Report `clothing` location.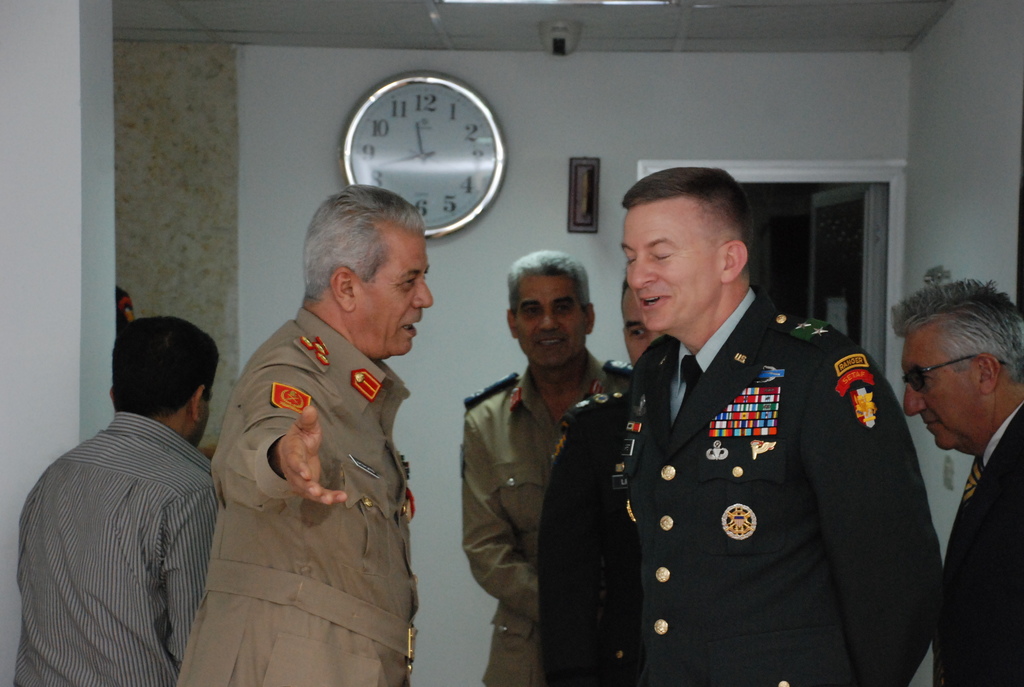
Report: (left=13, top=411, right=220, bottom=686).
